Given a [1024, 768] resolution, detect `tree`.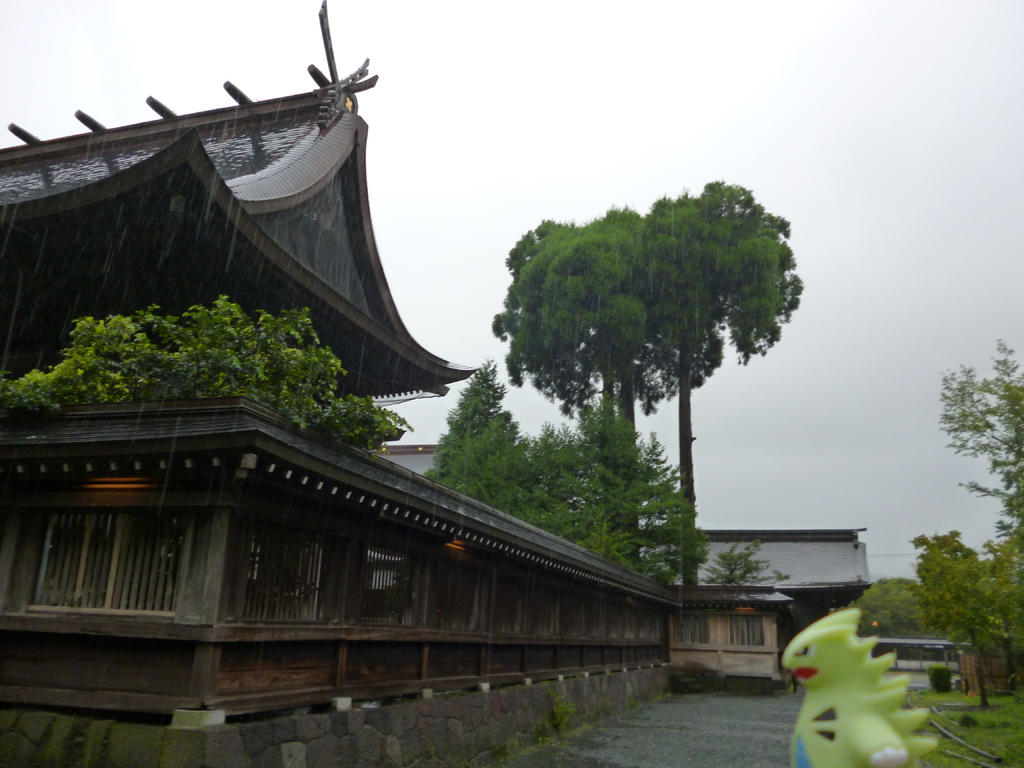
region(479, 163, 810, 543).
